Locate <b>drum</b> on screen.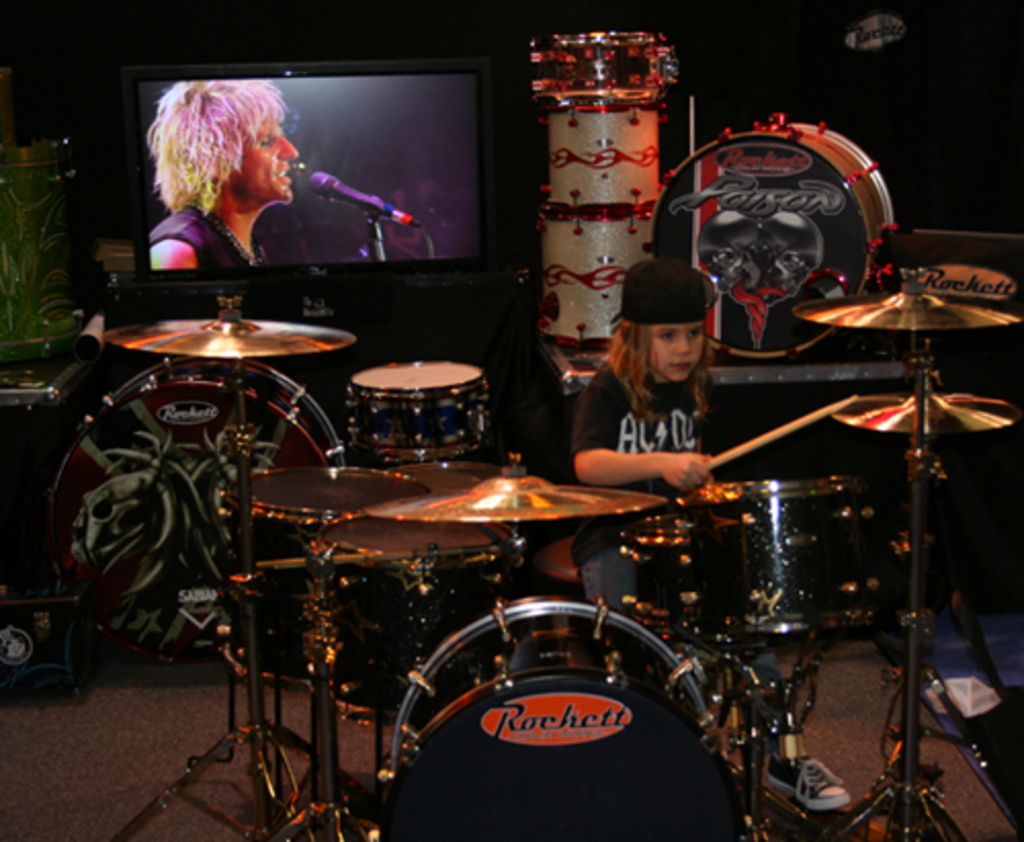
On screen at (379,584,741,840).
